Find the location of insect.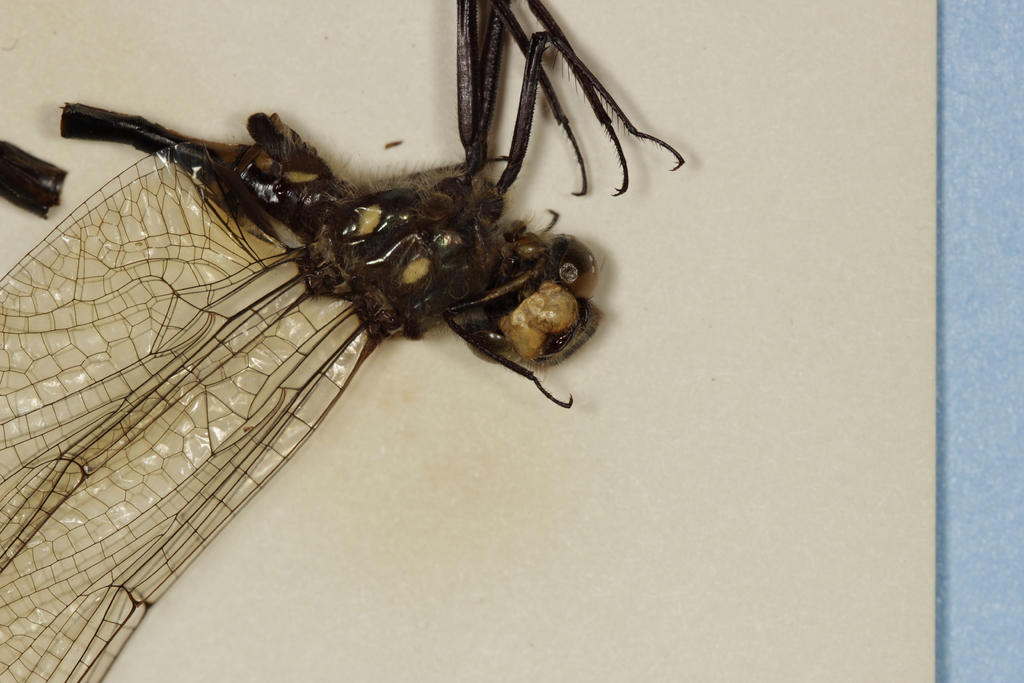
Location: x1=0, y1=0, x2=684, y2=682.
